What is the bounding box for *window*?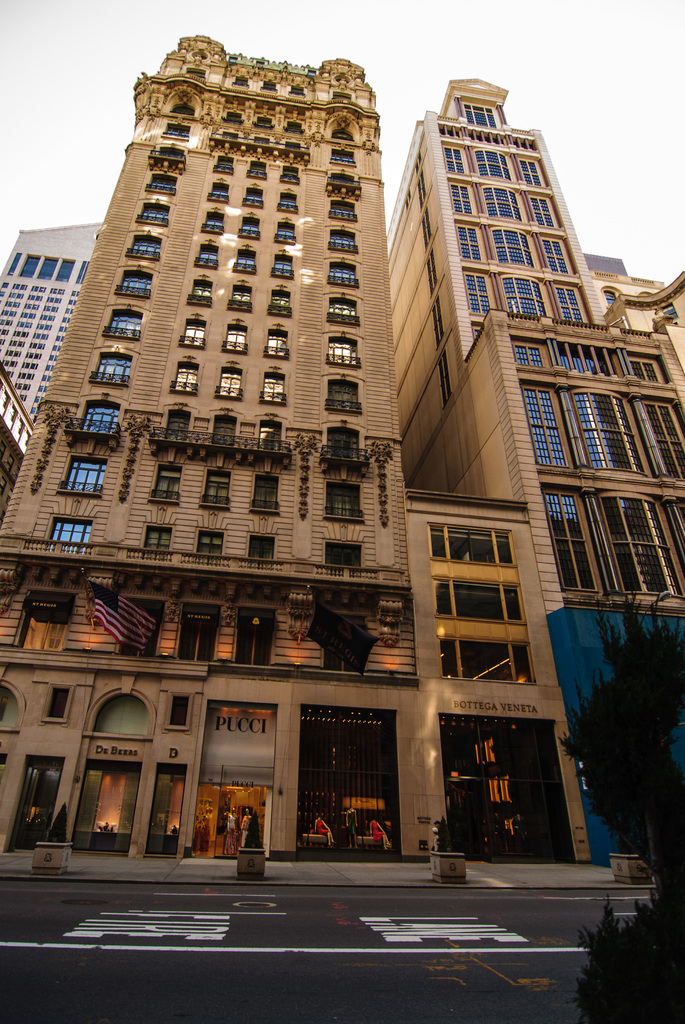
<bbox>247, 158, 270, 182</bbox>.
